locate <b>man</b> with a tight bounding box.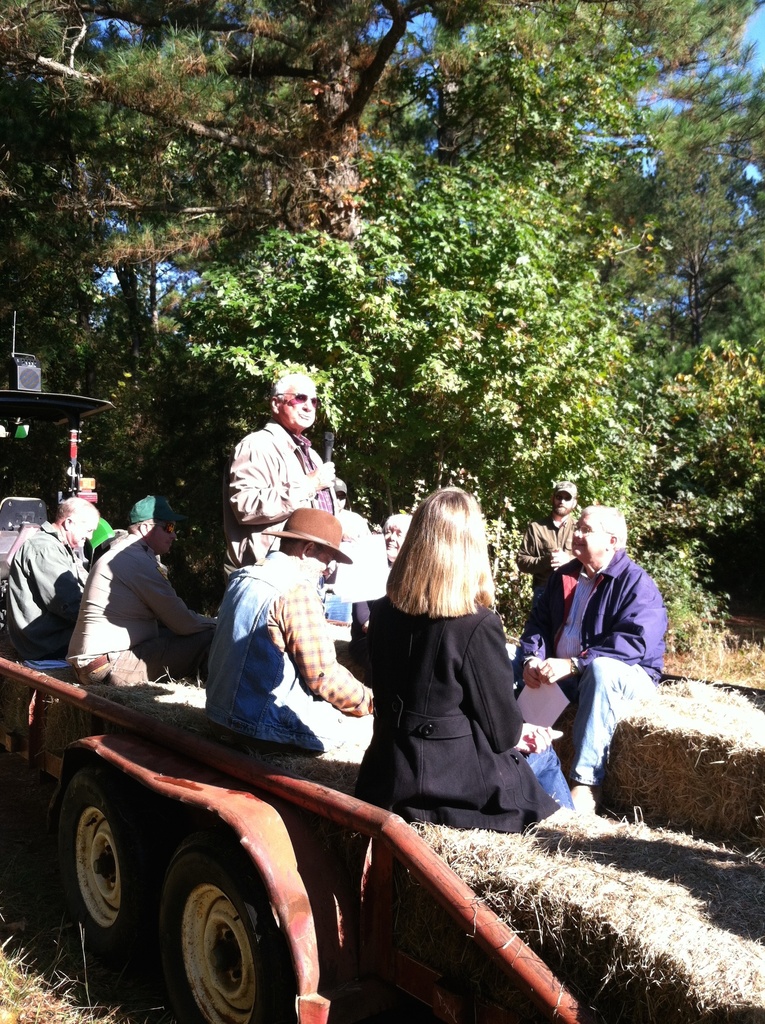
bbox(217, 366, 338, 580).
